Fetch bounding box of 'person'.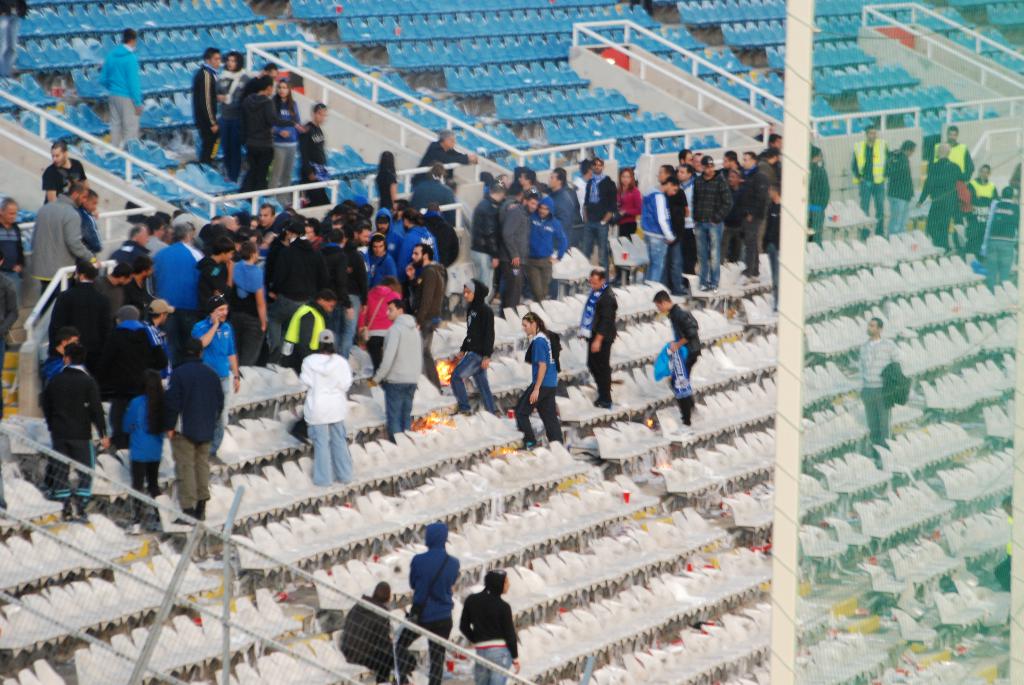
Bbox: bbox(457, 576, 513, 672).
